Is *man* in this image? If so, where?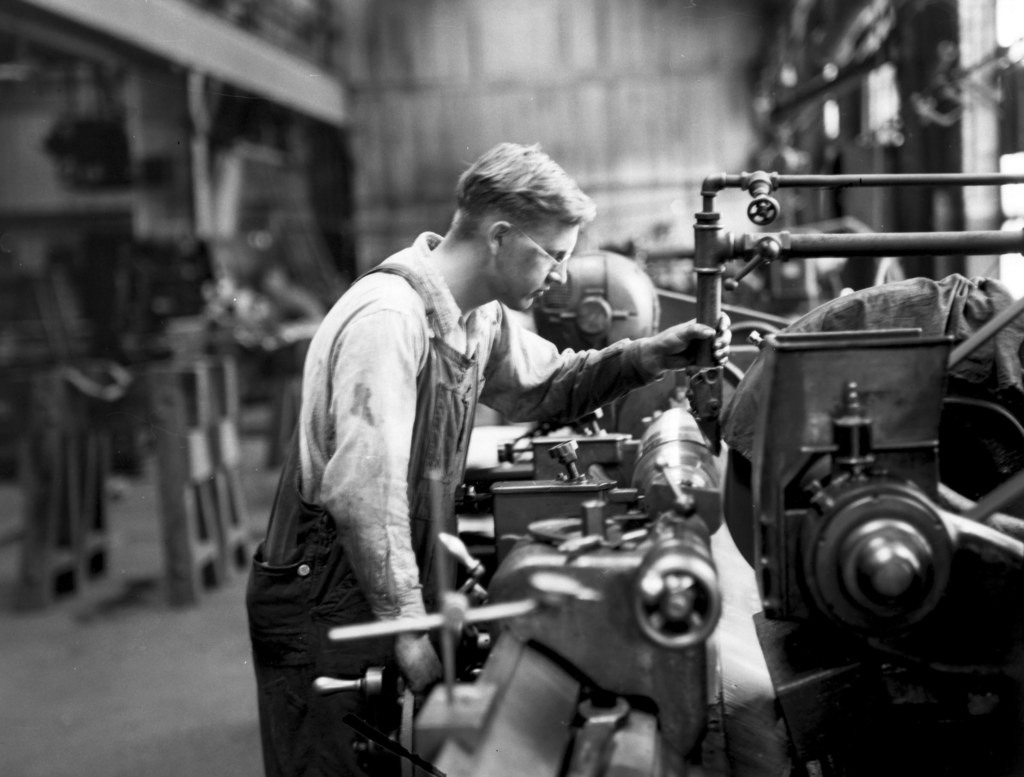
Yes, at [left=243, top=140, right=731, bottom=776].
